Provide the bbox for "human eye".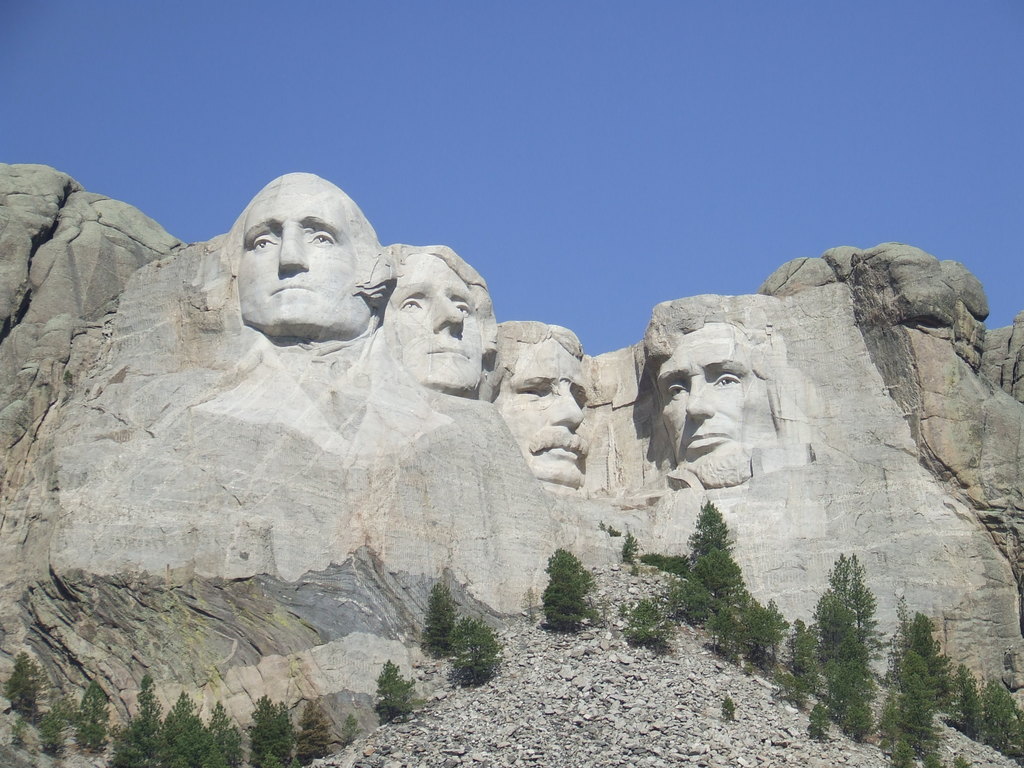
397, 291, 424, 310.
